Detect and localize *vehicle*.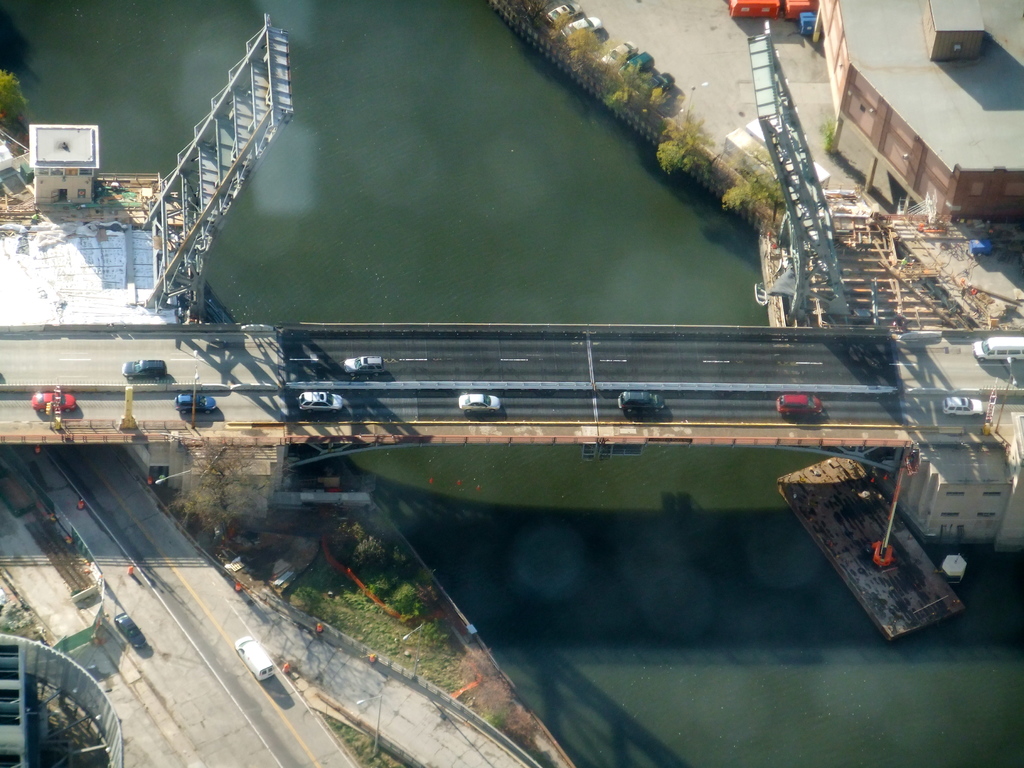
Localized at <box>618,389,673,425</box>.
